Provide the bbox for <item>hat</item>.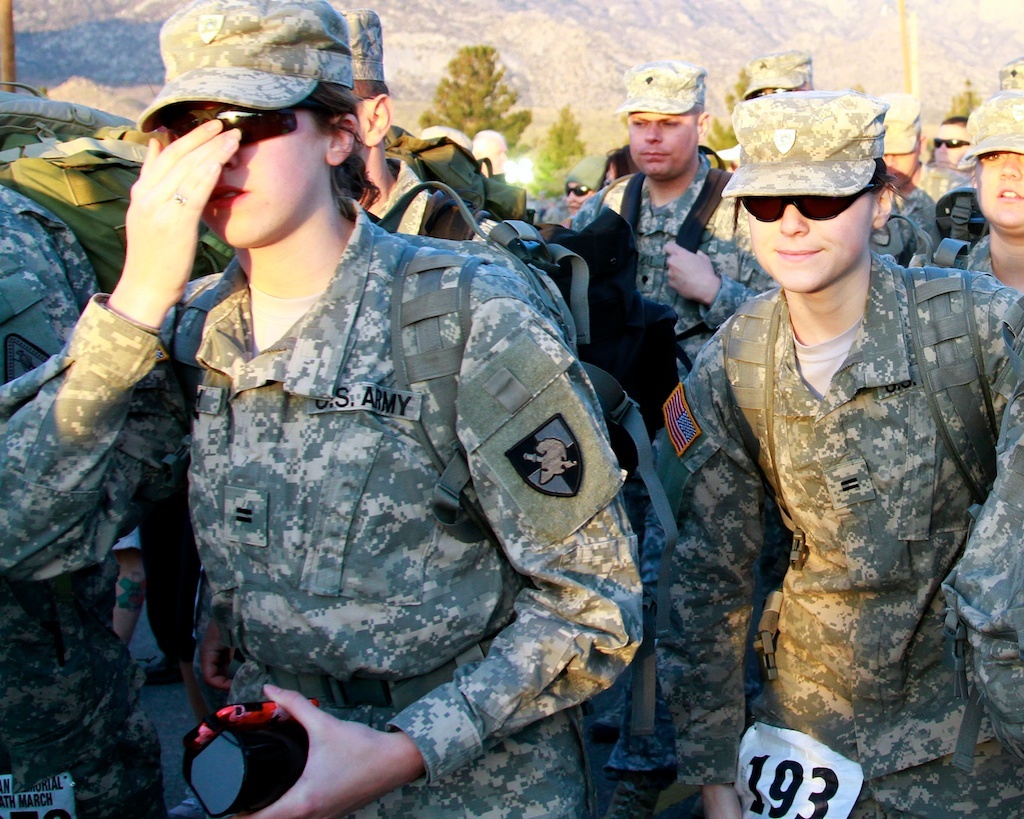
select_region(878, 90, 922, 156).
